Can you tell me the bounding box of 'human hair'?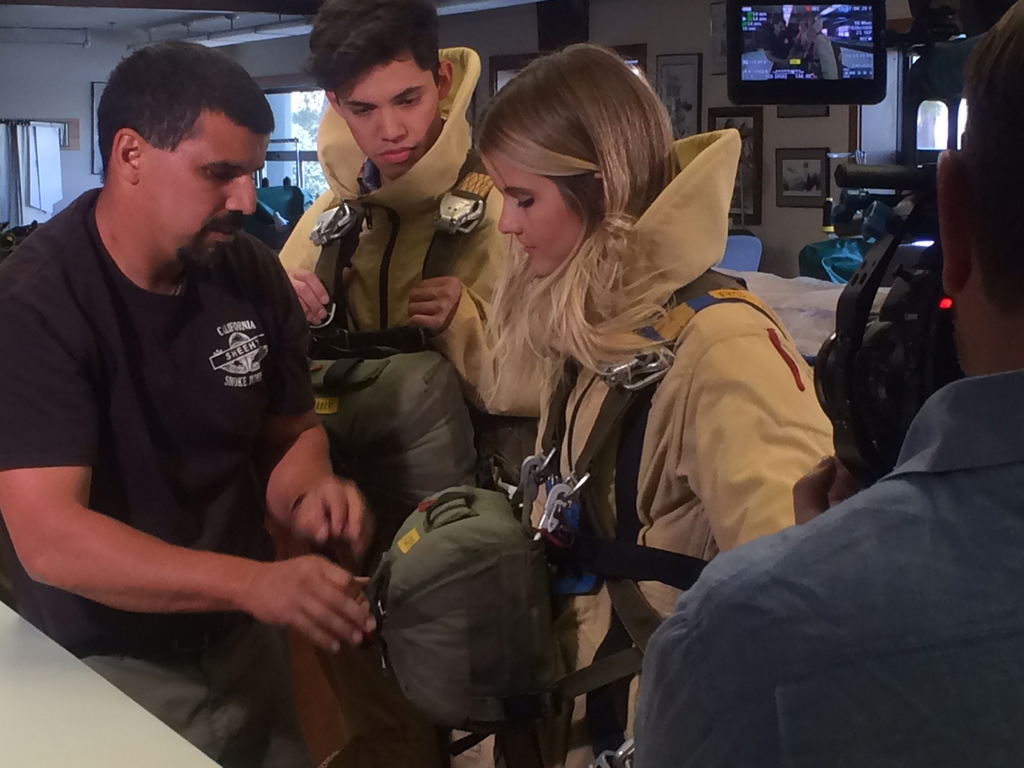
bbox(295, 0, 444, 113).
